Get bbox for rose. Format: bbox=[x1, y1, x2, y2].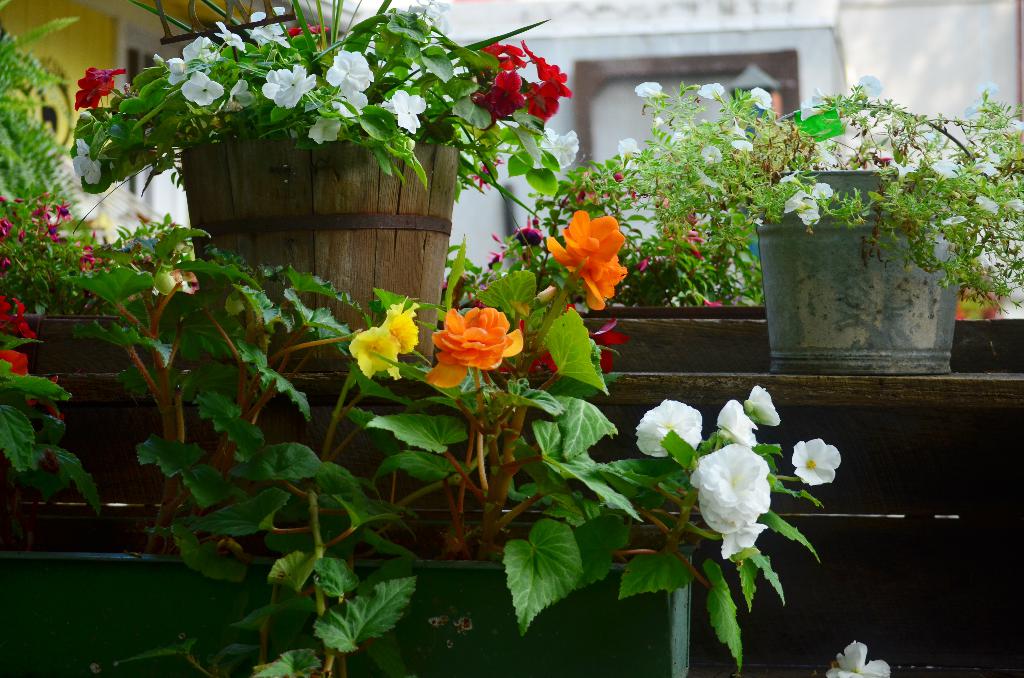
bbox=[544, 208, 628, 311].
